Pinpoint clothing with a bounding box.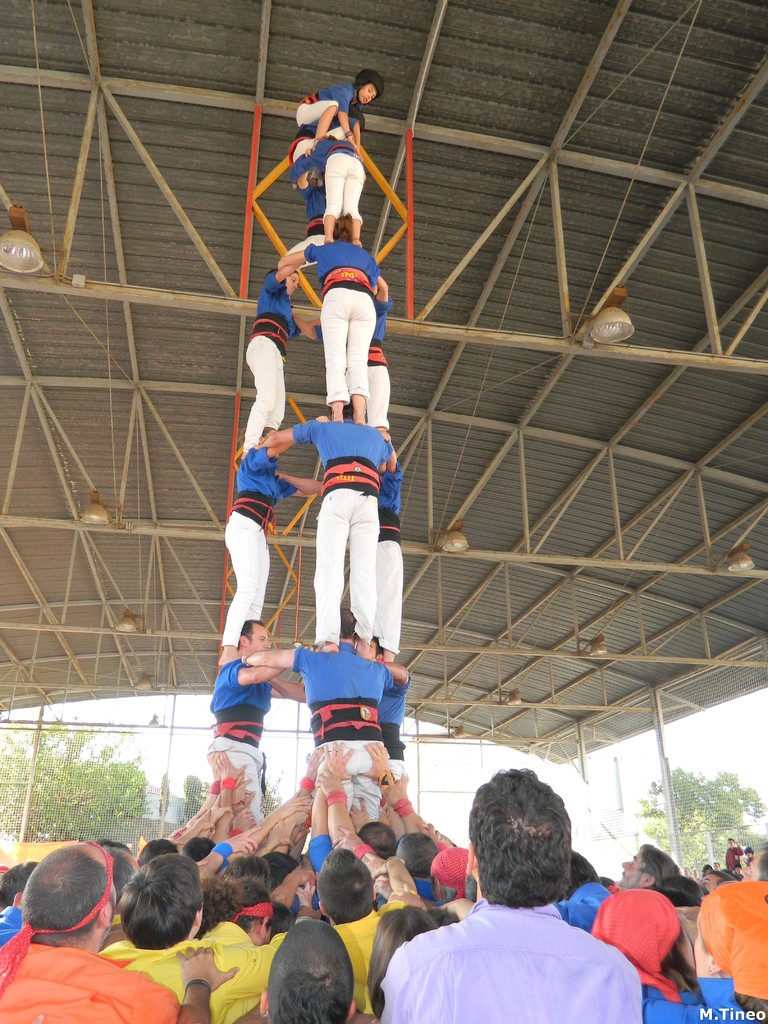
(207,659,275,809).
